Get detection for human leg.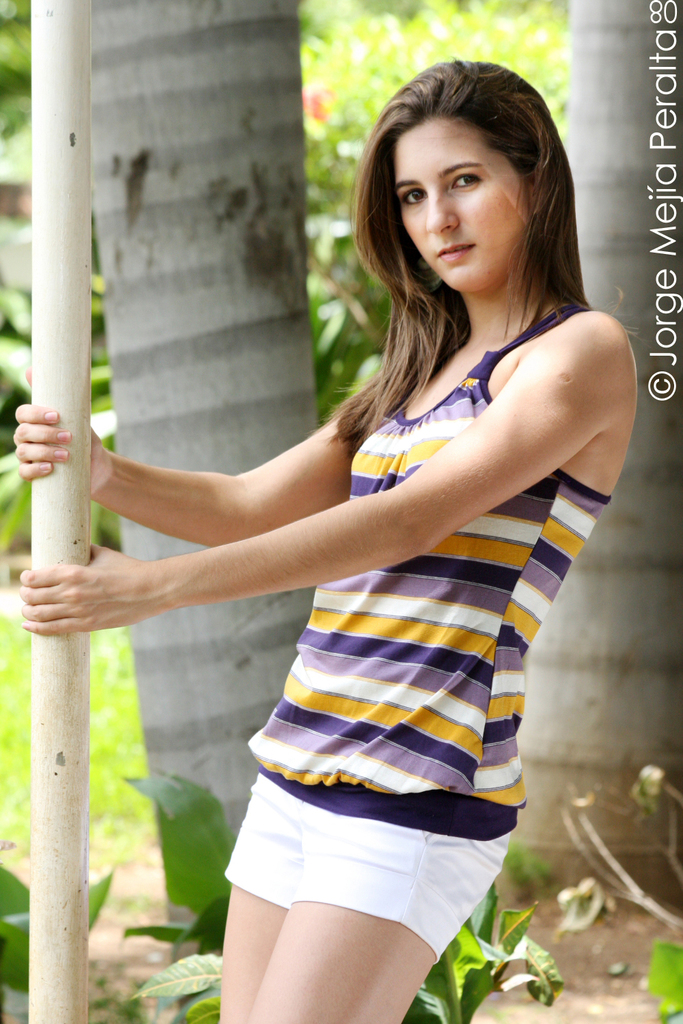
Detection: [x1=222, y1=769, x2=303, y2=1023].
